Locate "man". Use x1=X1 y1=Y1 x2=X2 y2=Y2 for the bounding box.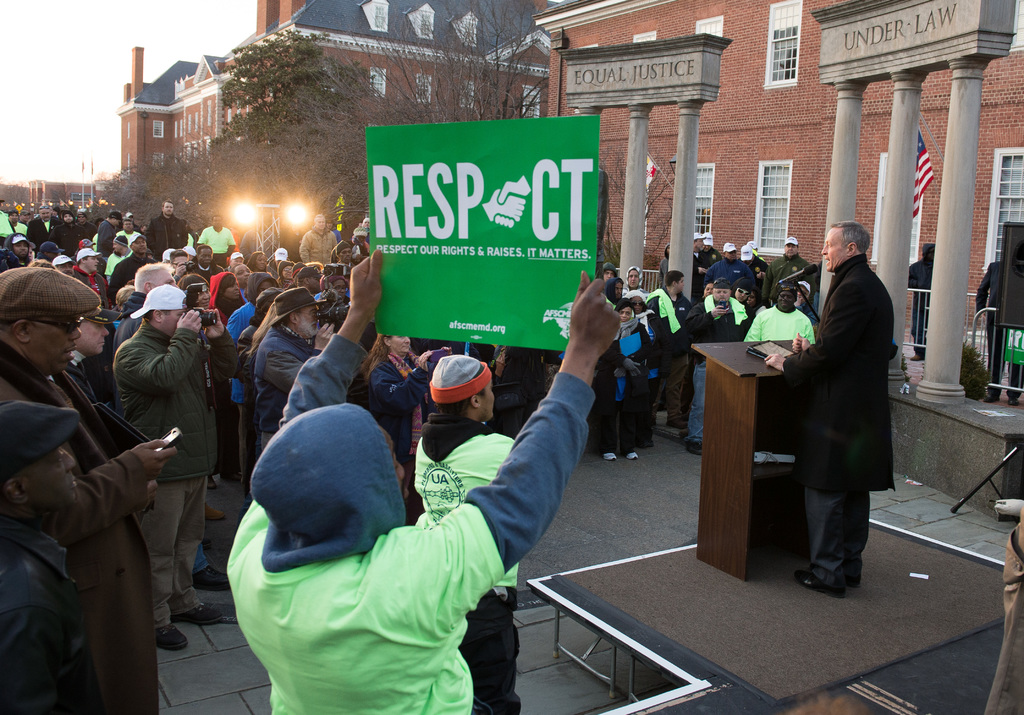
x1=746 y1=241 x2=762 y2=265.
